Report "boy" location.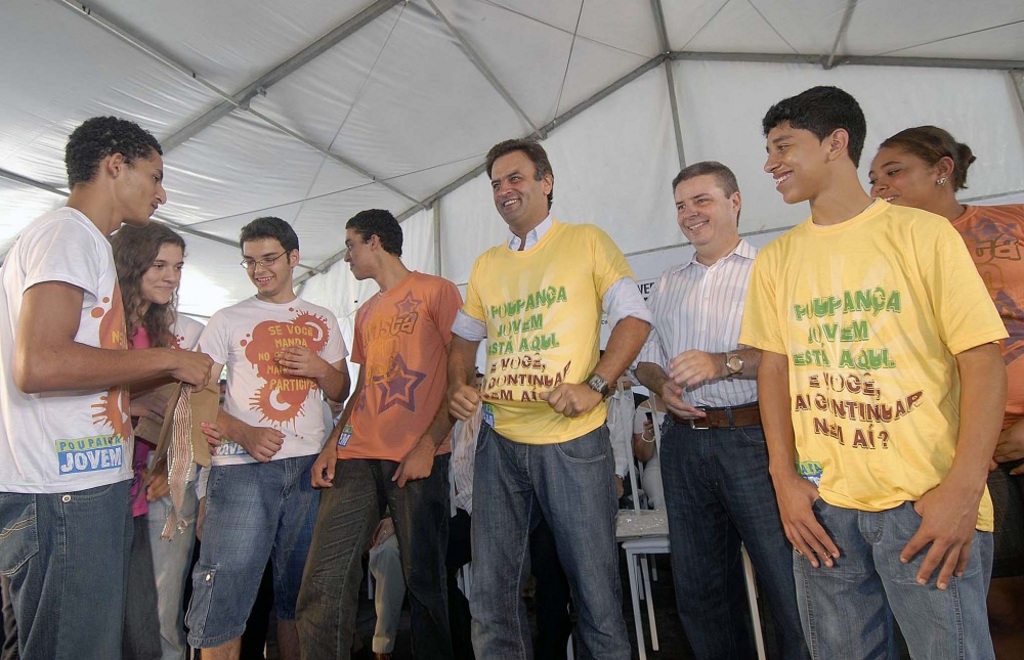
Report: x1=751 y1=81 x2=1012 y2=659.
